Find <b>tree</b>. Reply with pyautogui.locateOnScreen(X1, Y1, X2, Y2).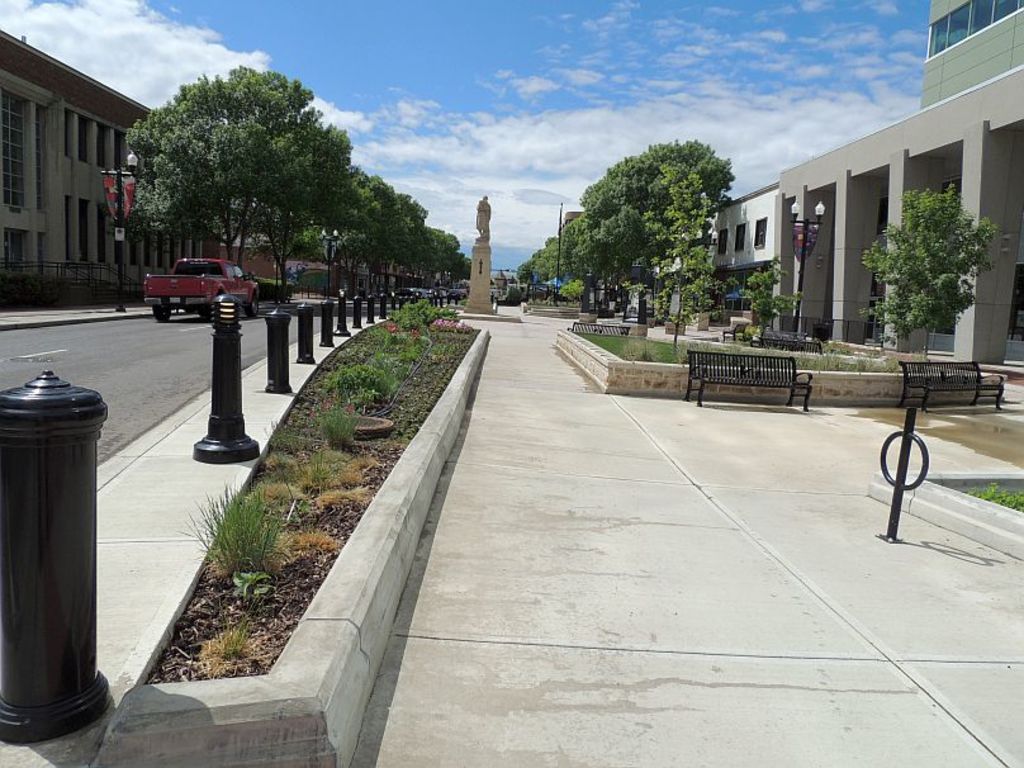
pyautogui.locateOnScreen(859, 188, 995, 346).
